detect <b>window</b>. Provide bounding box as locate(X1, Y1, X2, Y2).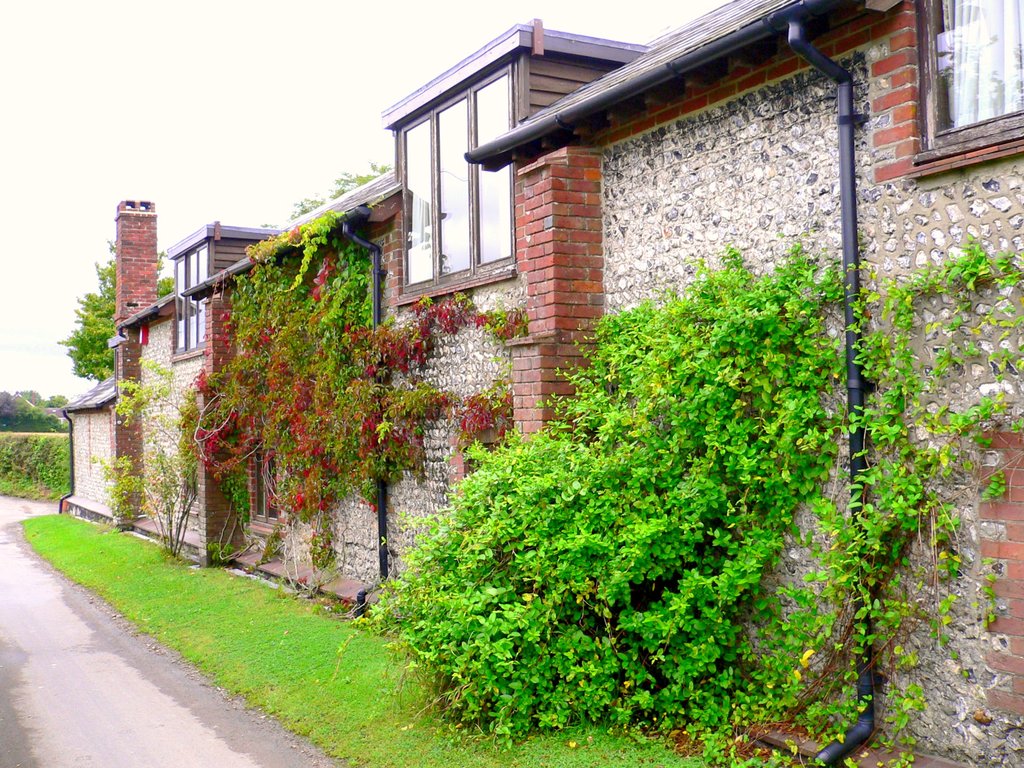
locate(172, 241, 209, 354).
